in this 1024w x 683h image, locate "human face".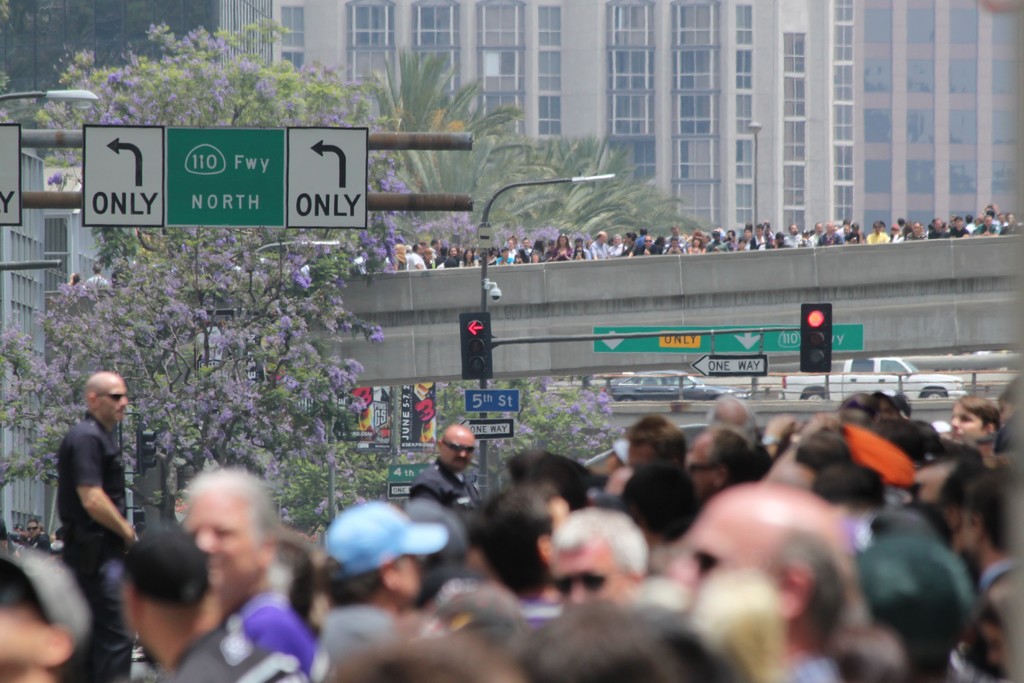
Bounding box: <box>554,541,622,604</box>.
